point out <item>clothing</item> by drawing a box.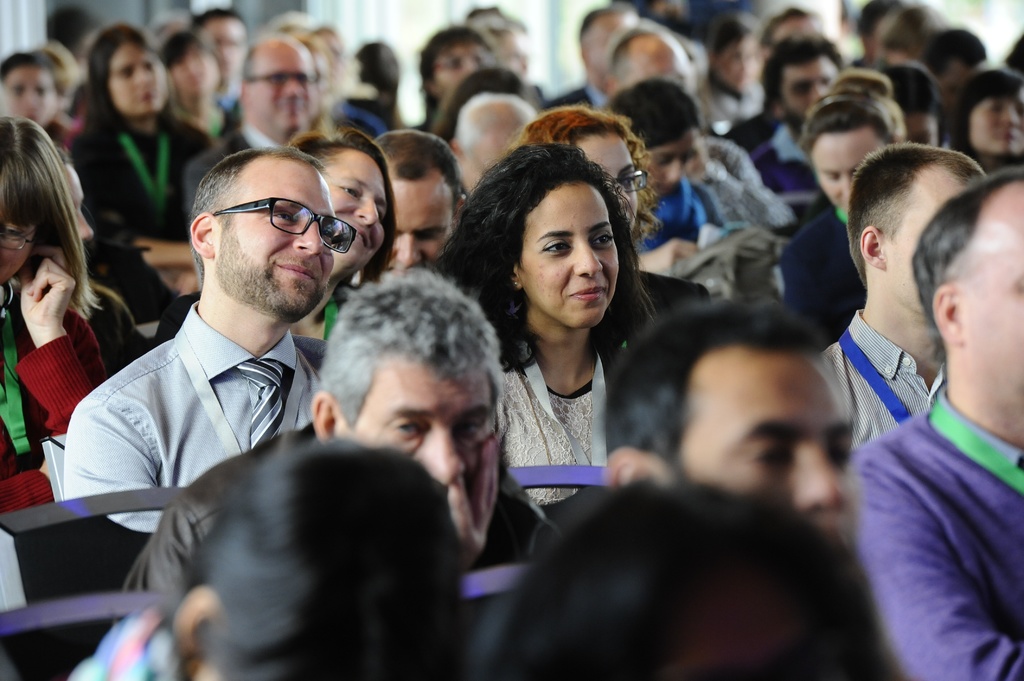
(x1=86, y1=280, x2=155, y2=380).
